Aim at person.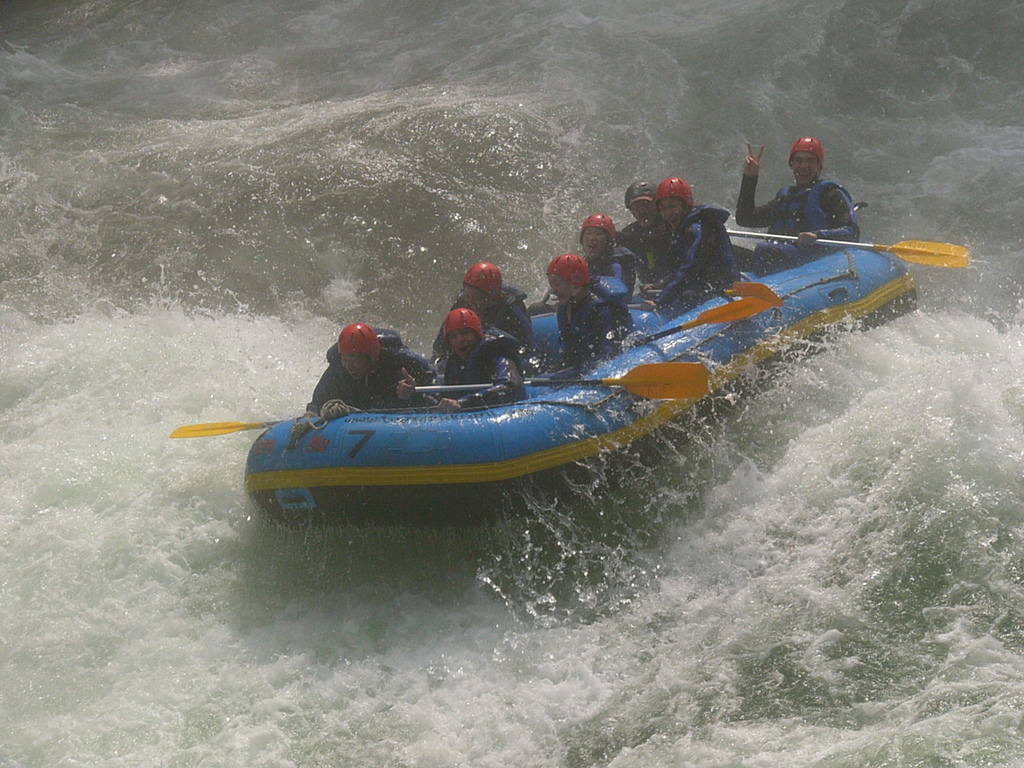
Aimed at [771, 127, 852, 248].
